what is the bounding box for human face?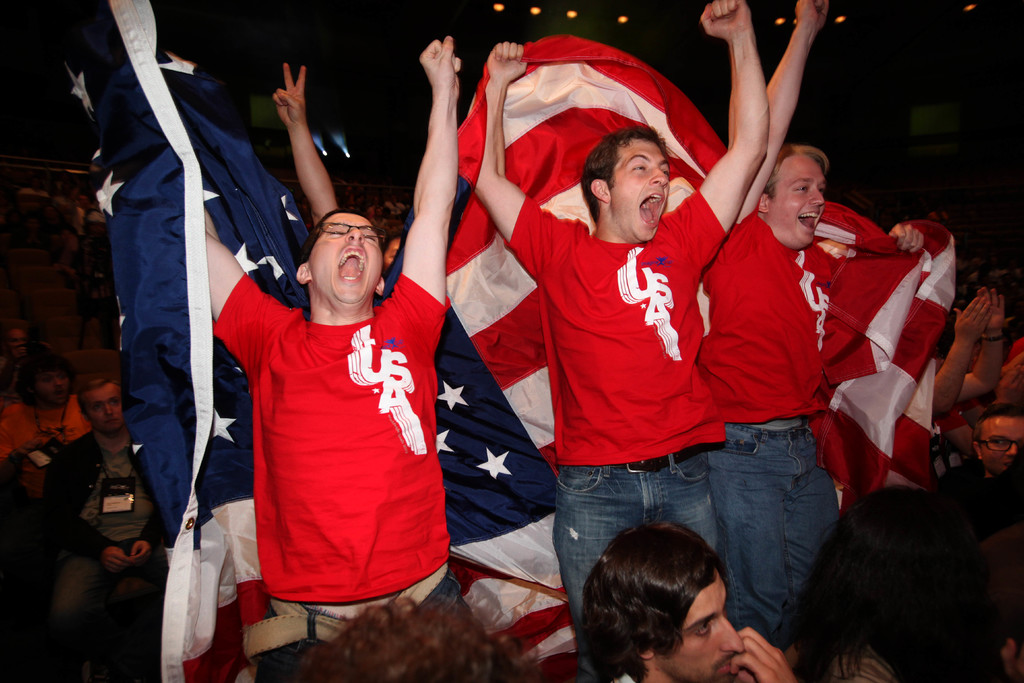
657:577:742:682.
